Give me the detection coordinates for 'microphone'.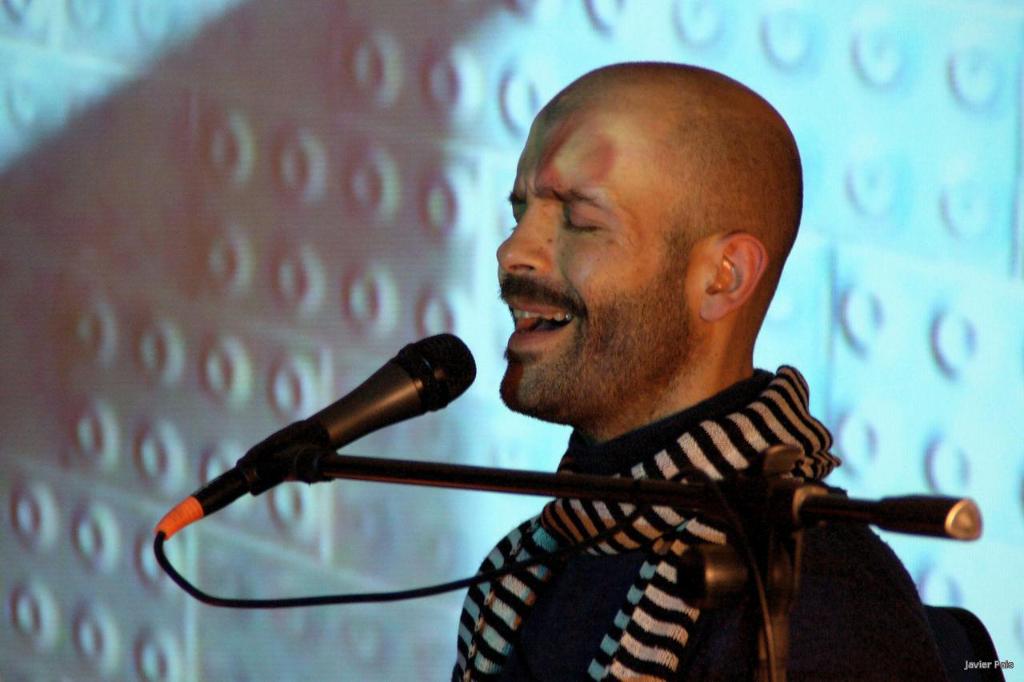
<bbox>234, 330, 474, 498</bbox>.
